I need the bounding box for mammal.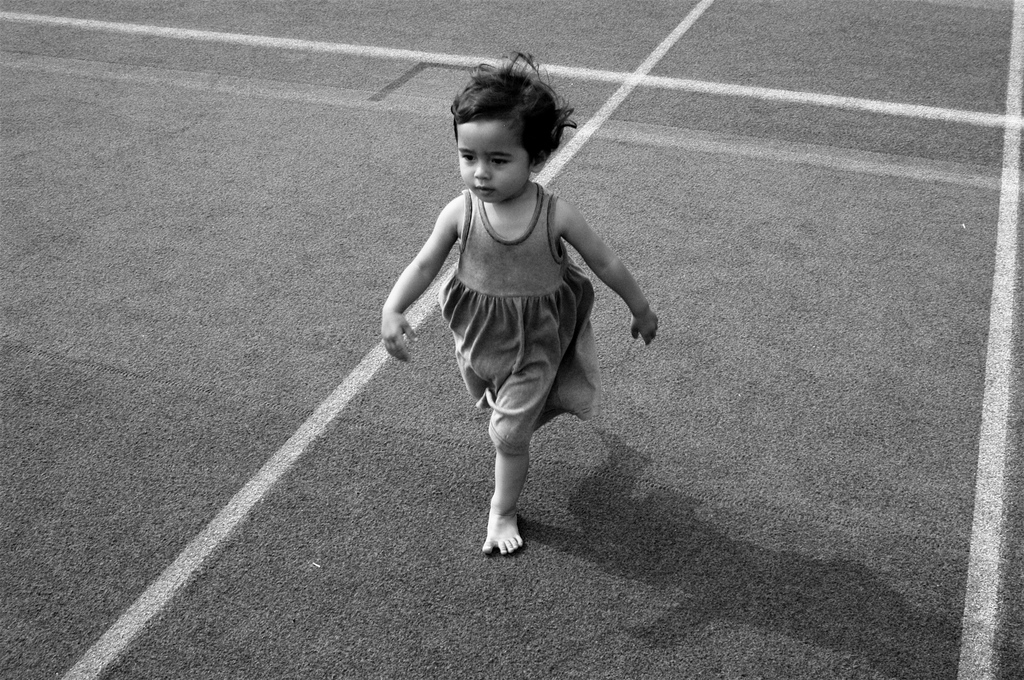
Here it is: {"x1": 353, "y1": 95, "x2": 658, "y2": 541}.
